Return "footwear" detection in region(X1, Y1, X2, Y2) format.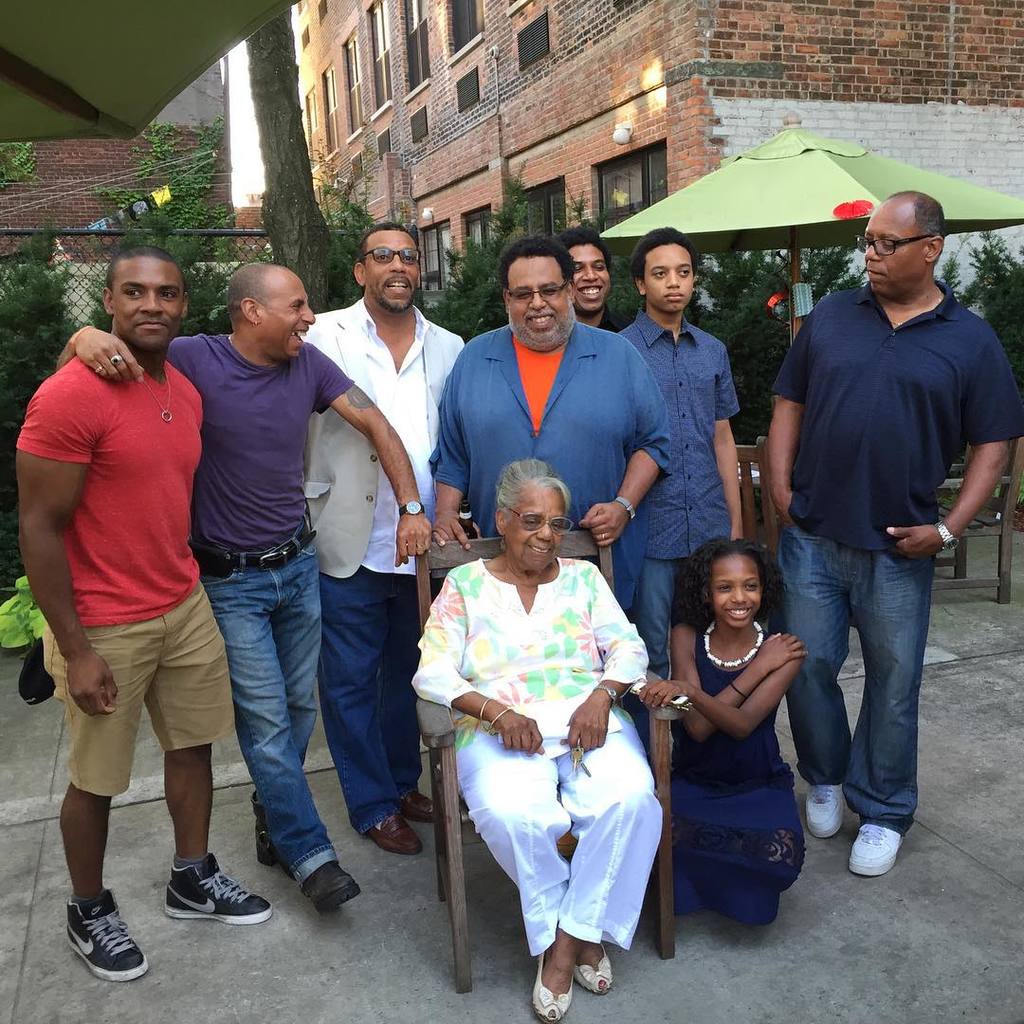
region(848, 821, 905, 880).
